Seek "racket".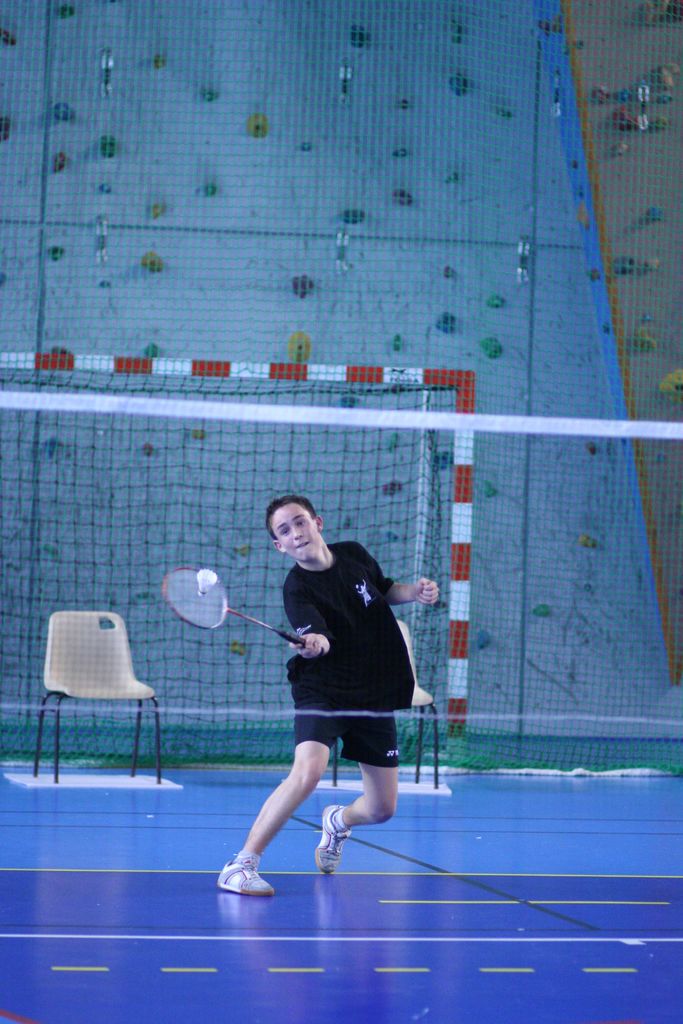
region(158, 568, 313, 641).
